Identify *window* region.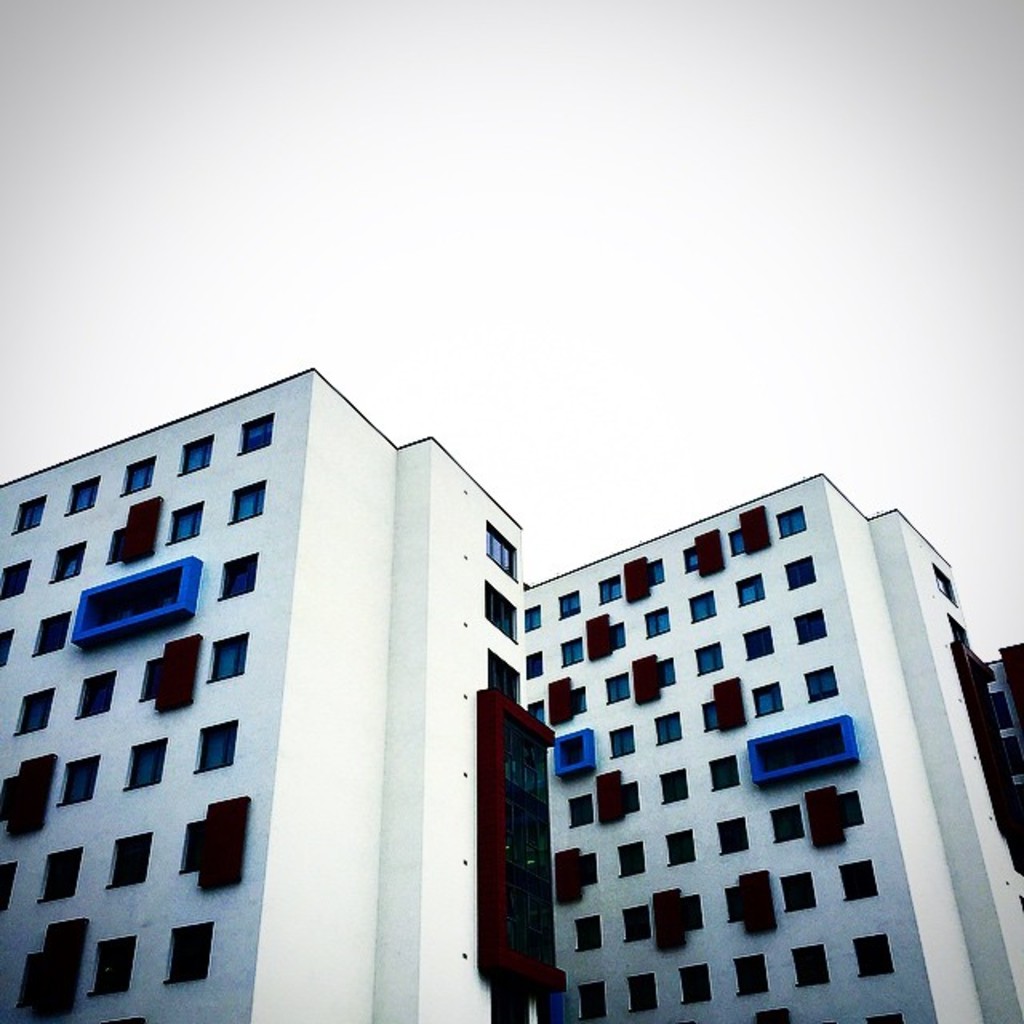
Region: l=768, t=802, r=803, b=842.
